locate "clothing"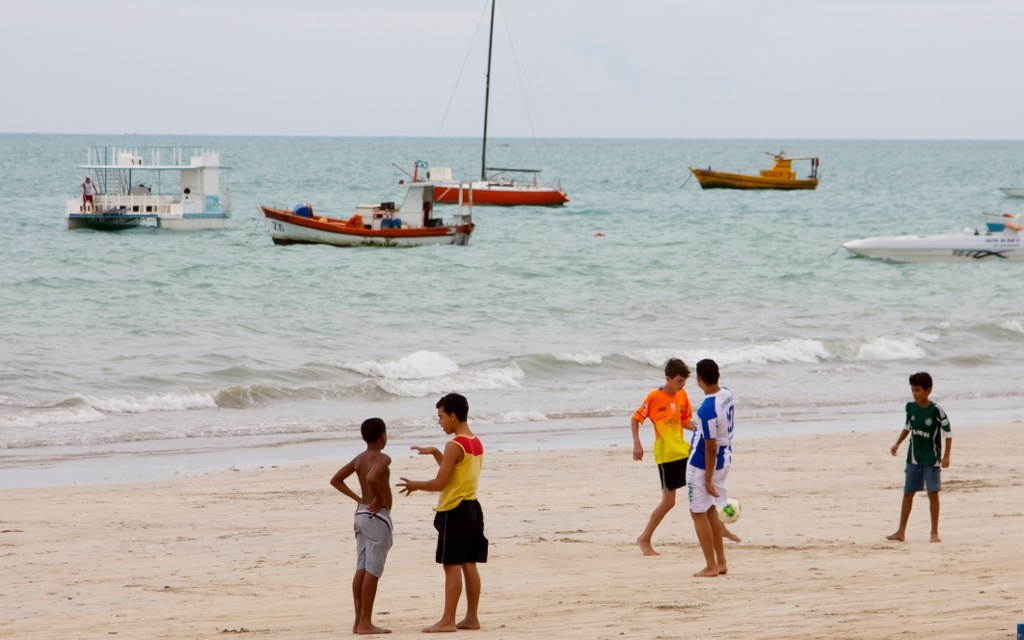
(left=683, top=383, right=736, bottom=524)
